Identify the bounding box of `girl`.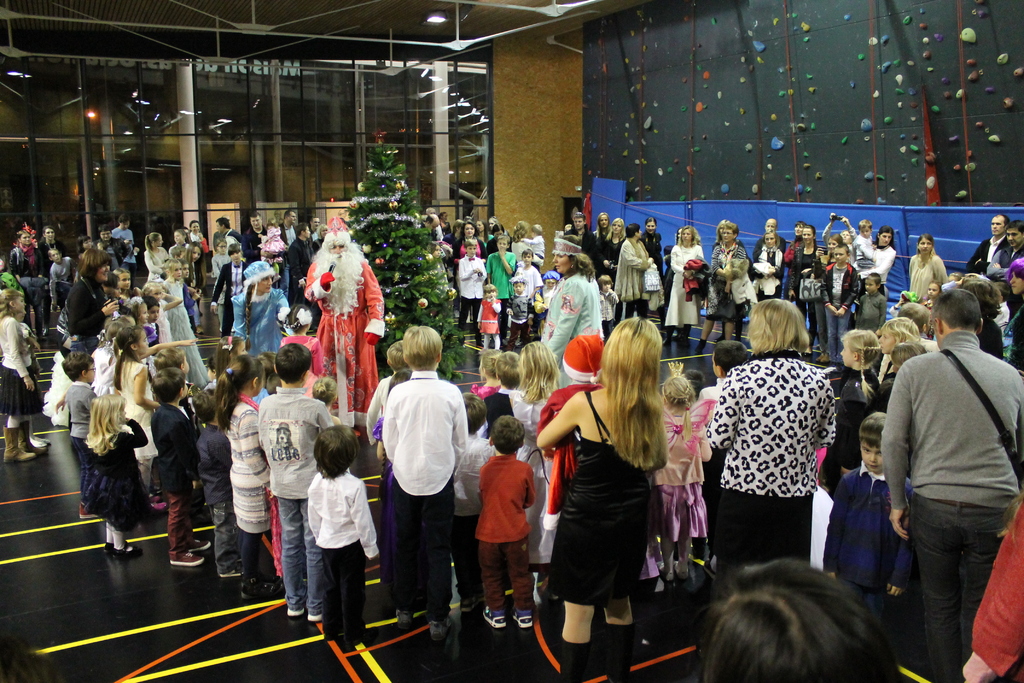
(x1=3, y1=288, x2=45, y2=466).
